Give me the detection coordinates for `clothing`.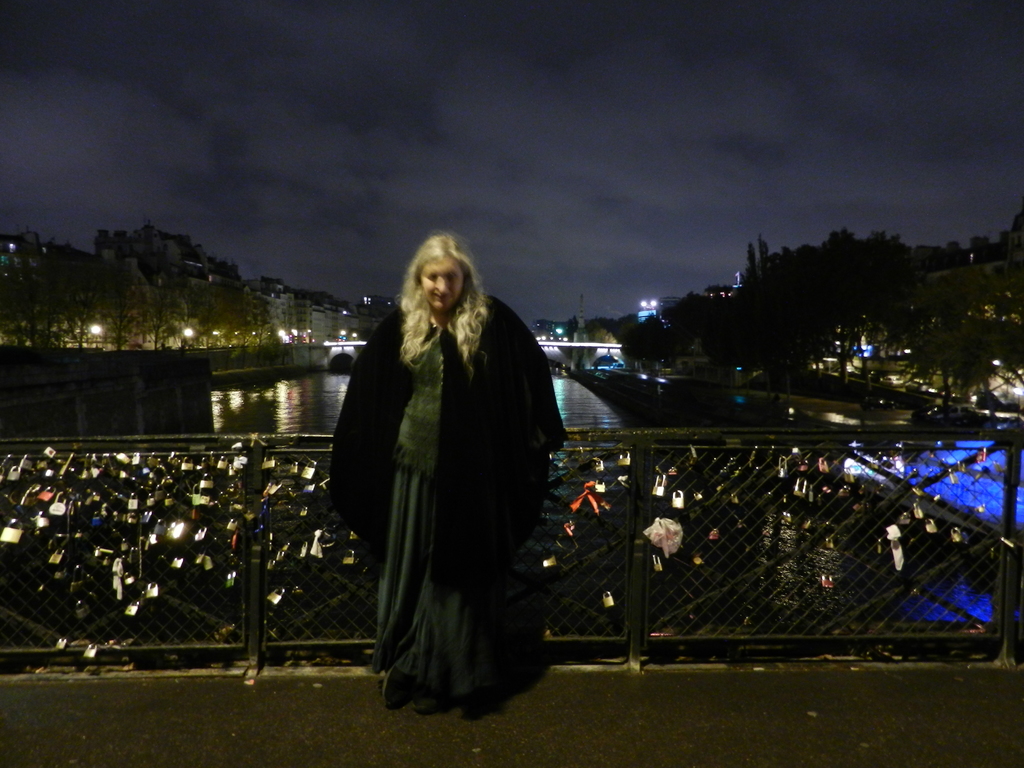
crop(328, 302, 570, 705).
